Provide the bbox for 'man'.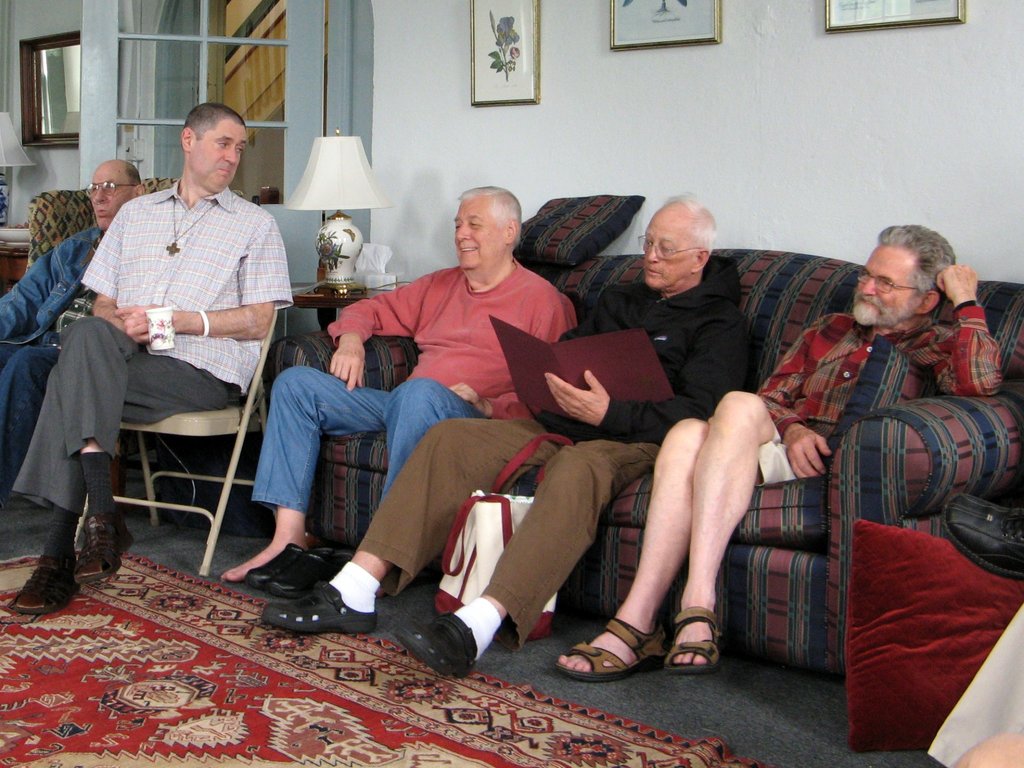
detection(559, 216, 1001, 680).
